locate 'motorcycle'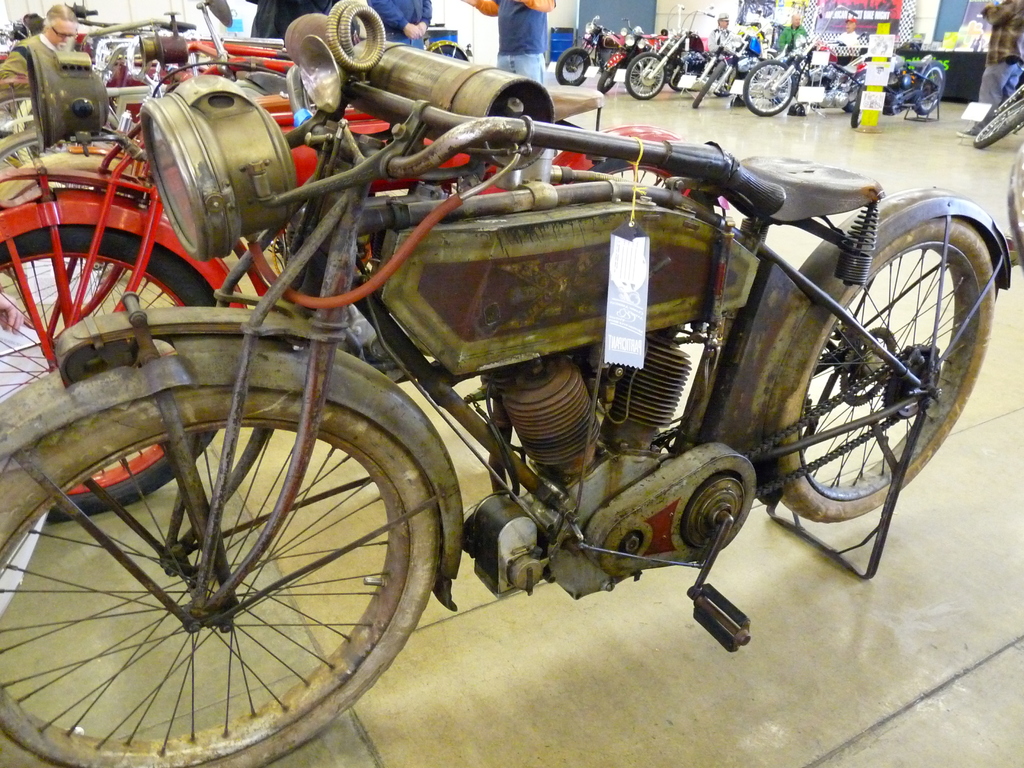
x1=743, y1=4, x2=868, y2=118
